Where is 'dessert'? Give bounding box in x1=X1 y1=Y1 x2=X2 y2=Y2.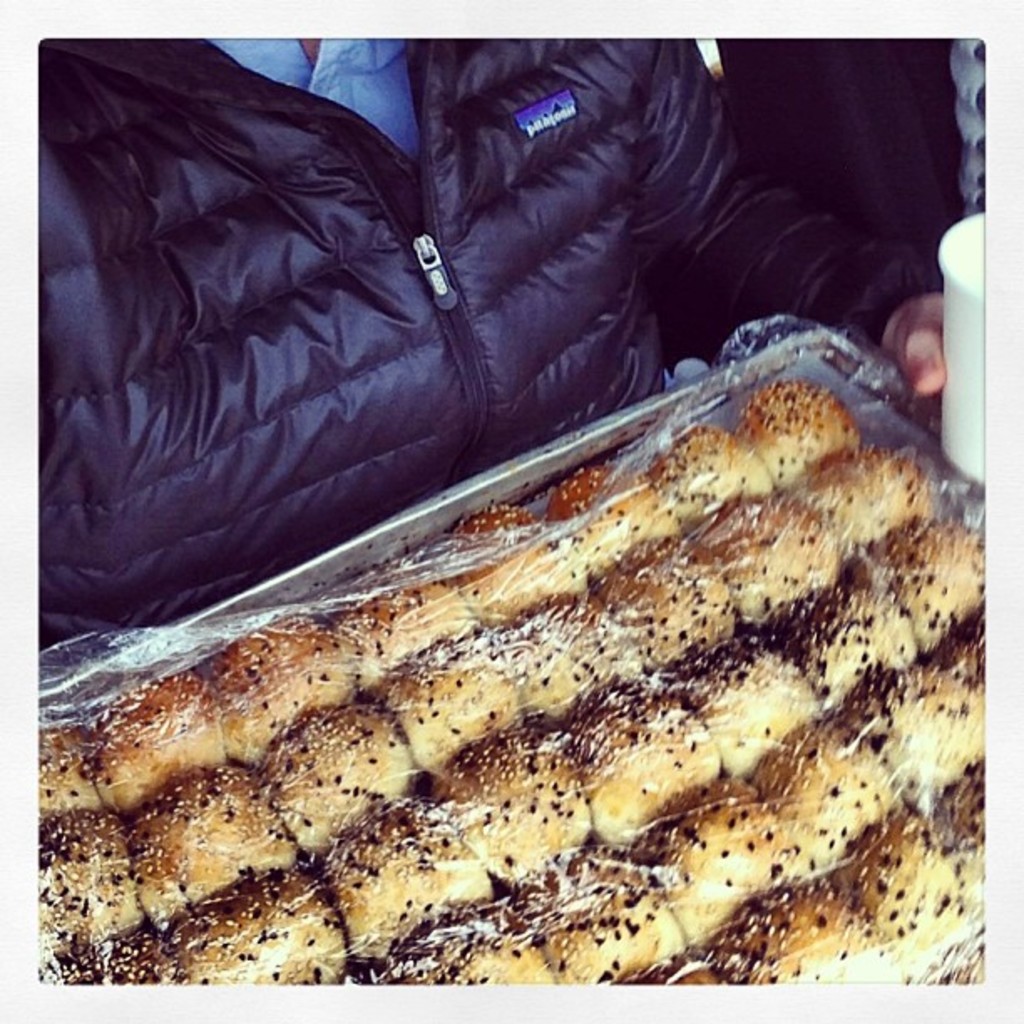
x1=656 y1=791 x2=765 y2=925.
